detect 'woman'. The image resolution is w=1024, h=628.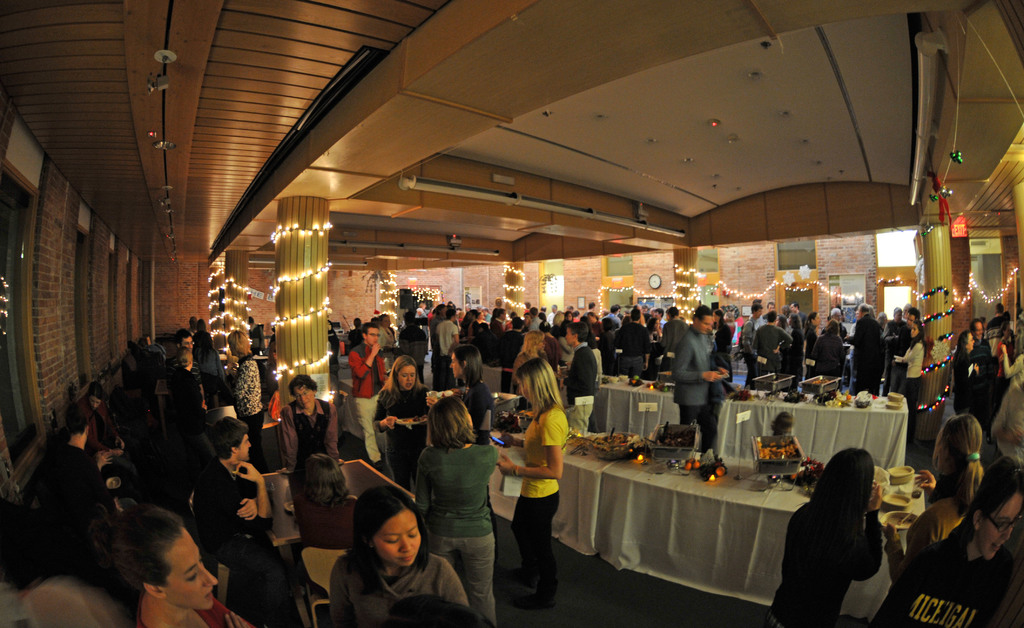
x1=710, y1=307, x2=733, y2=381.
